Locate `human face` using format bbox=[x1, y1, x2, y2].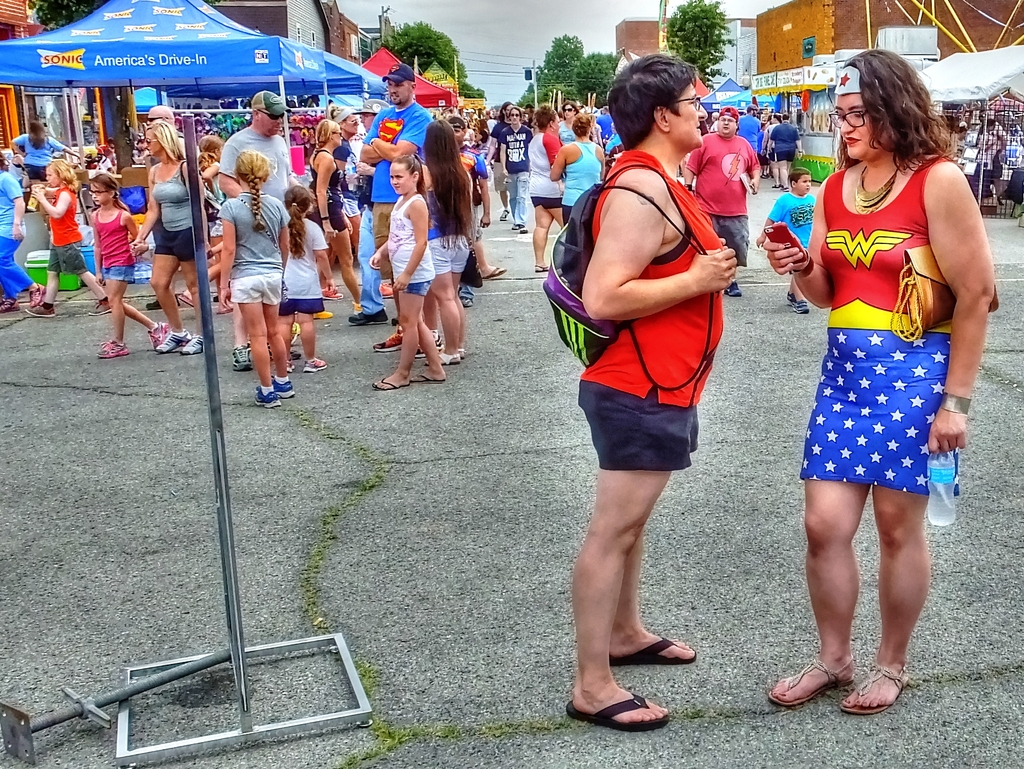
bbox=[717, 115, 737, 134].
